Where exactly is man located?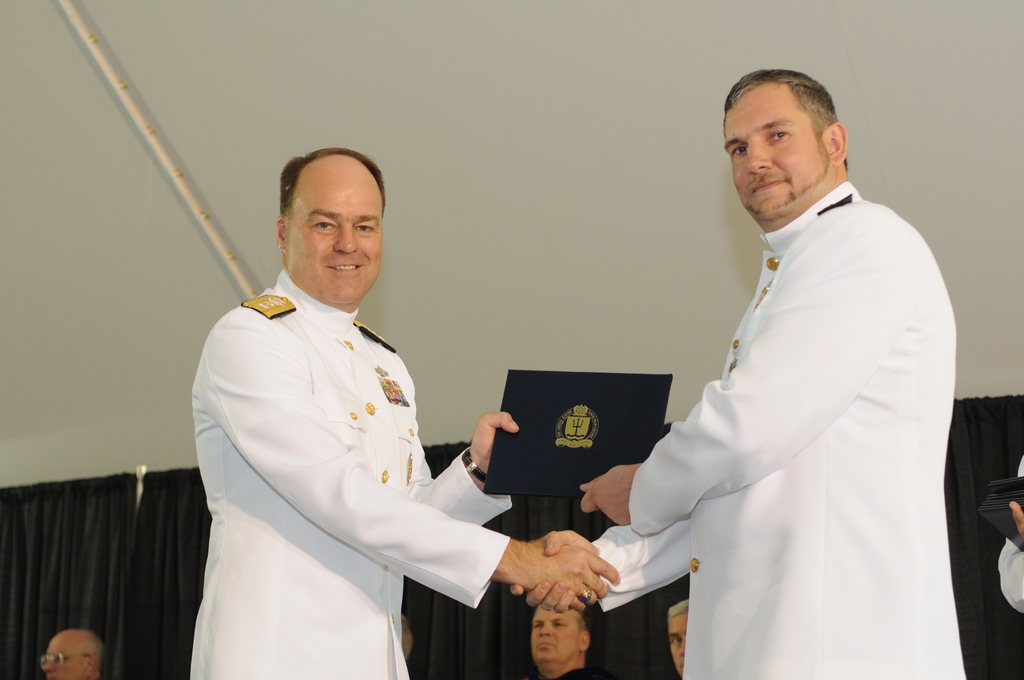
Its bounding box is 616, 31, 969, 673.
